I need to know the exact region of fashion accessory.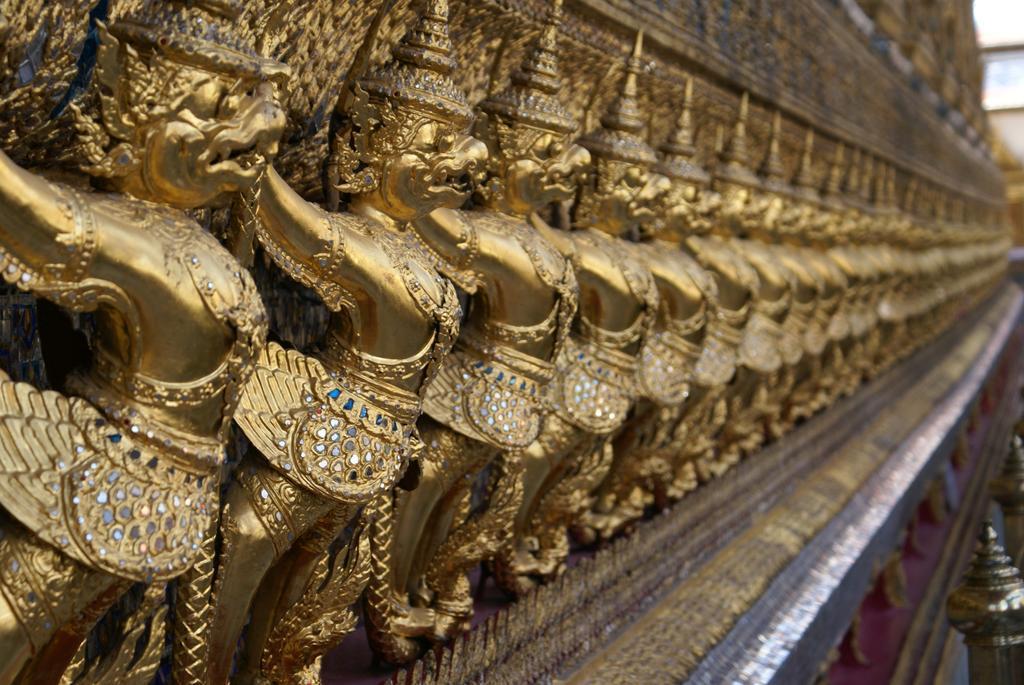
Region: (703, 237, 758, 347).
